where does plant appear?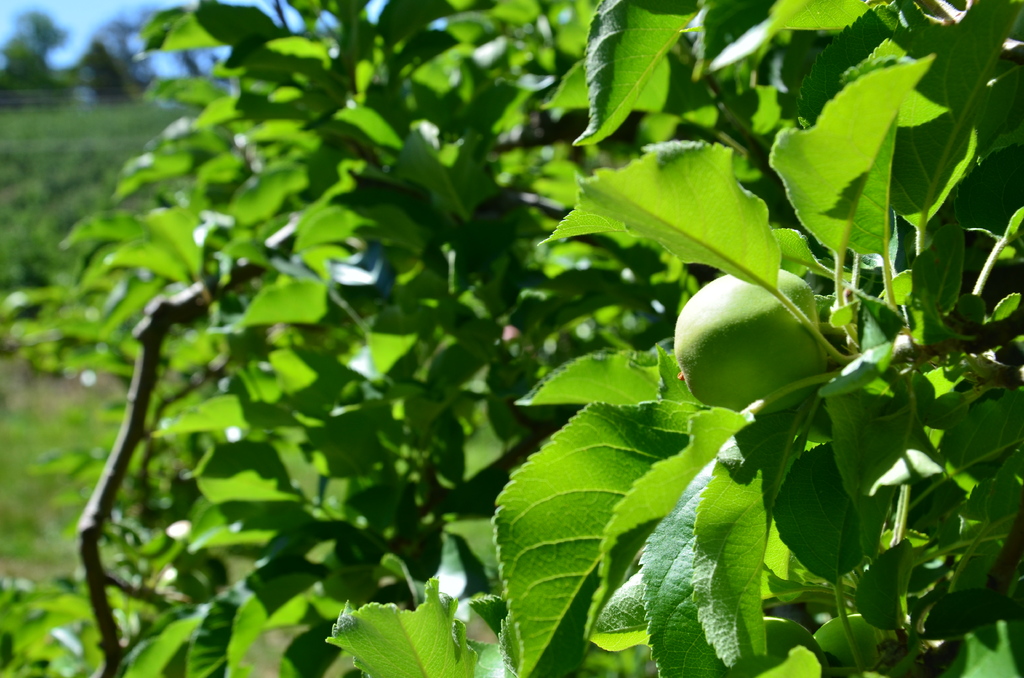
Appears at bbox(322, 0, 1023, 677).
